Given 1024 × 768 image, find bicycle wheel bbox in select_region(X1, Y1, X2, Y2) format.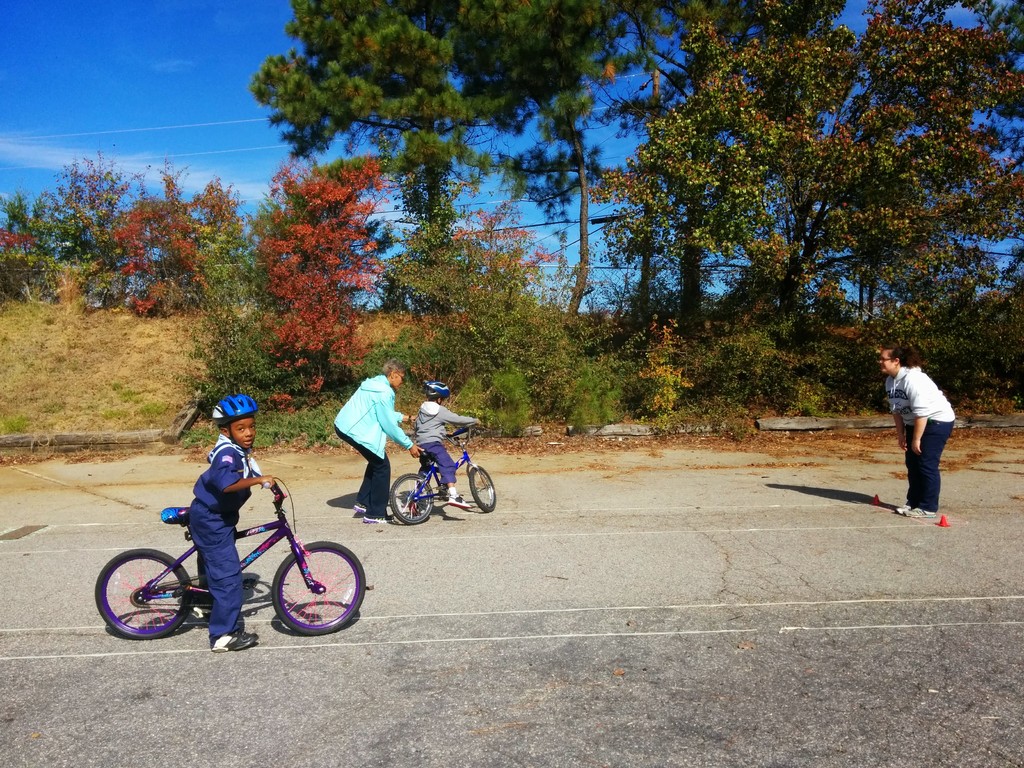
select_region(387, 472, 433, 525).
